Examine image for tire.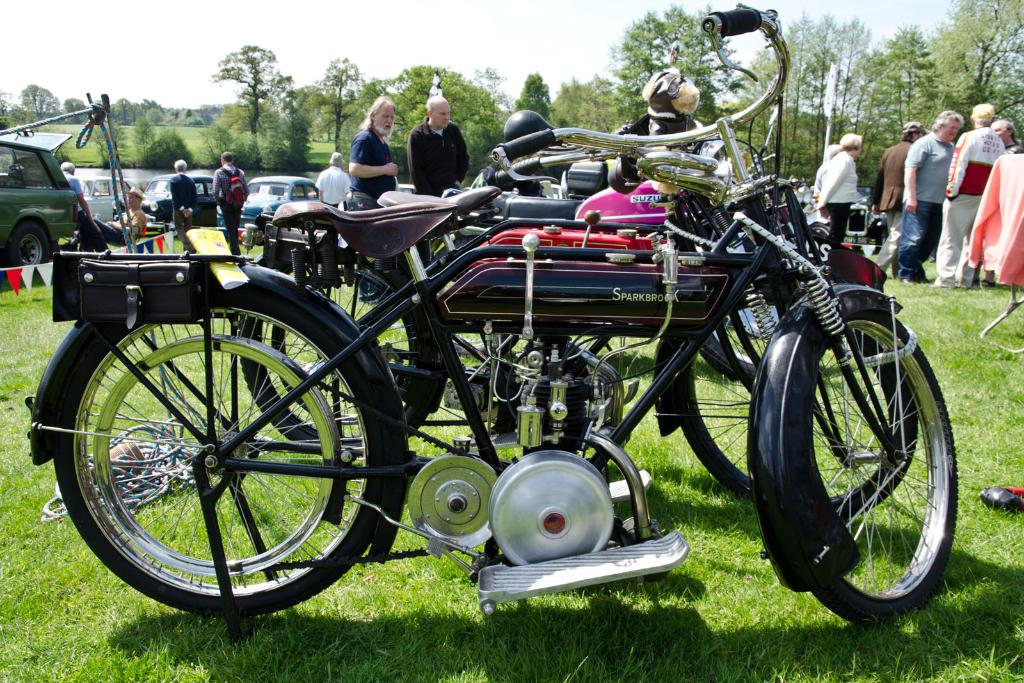
Examination result: x1=55, y1=299, x2=374, y2=619.
